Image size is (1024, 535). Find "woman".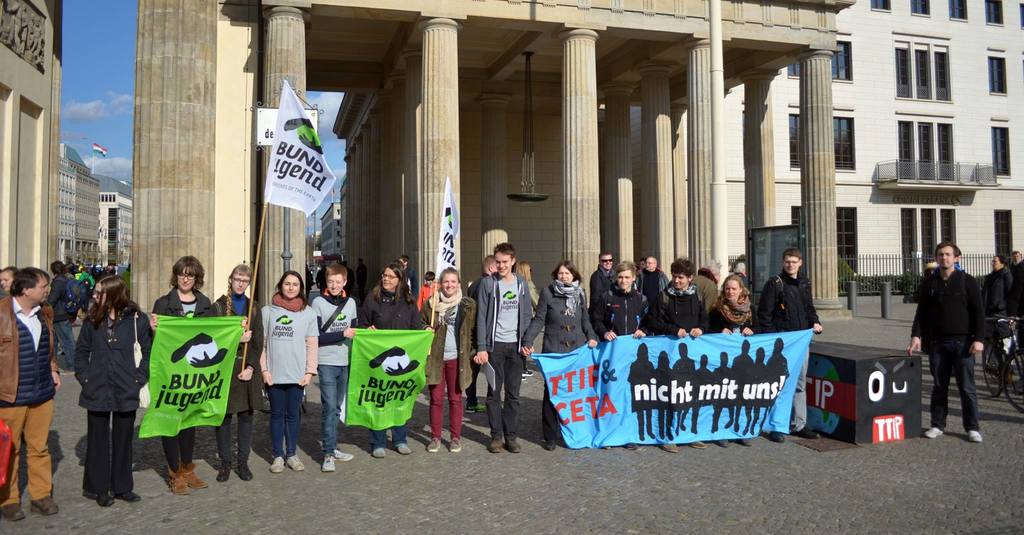
707,274,754,338.
